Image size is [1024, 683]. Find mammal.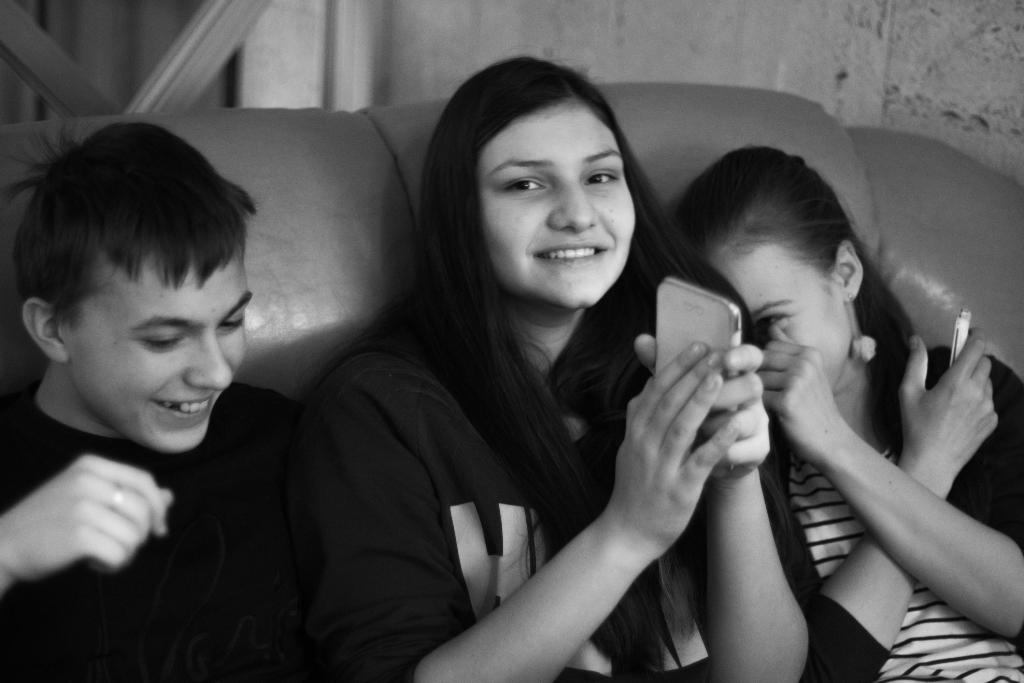
pyautogui.locateOnScreen(667, 142, 1023, 677).
